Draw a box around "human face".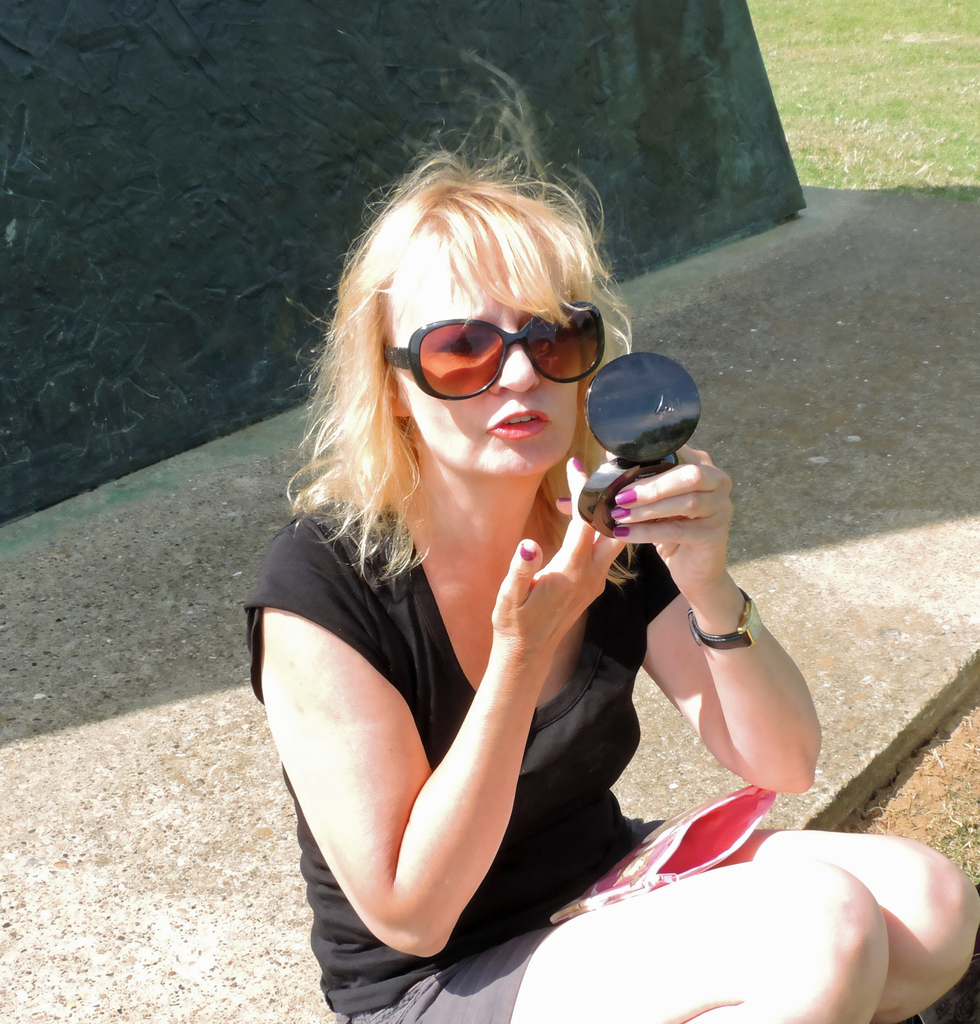
[left=405, top=297, right=584, bottom=476].
